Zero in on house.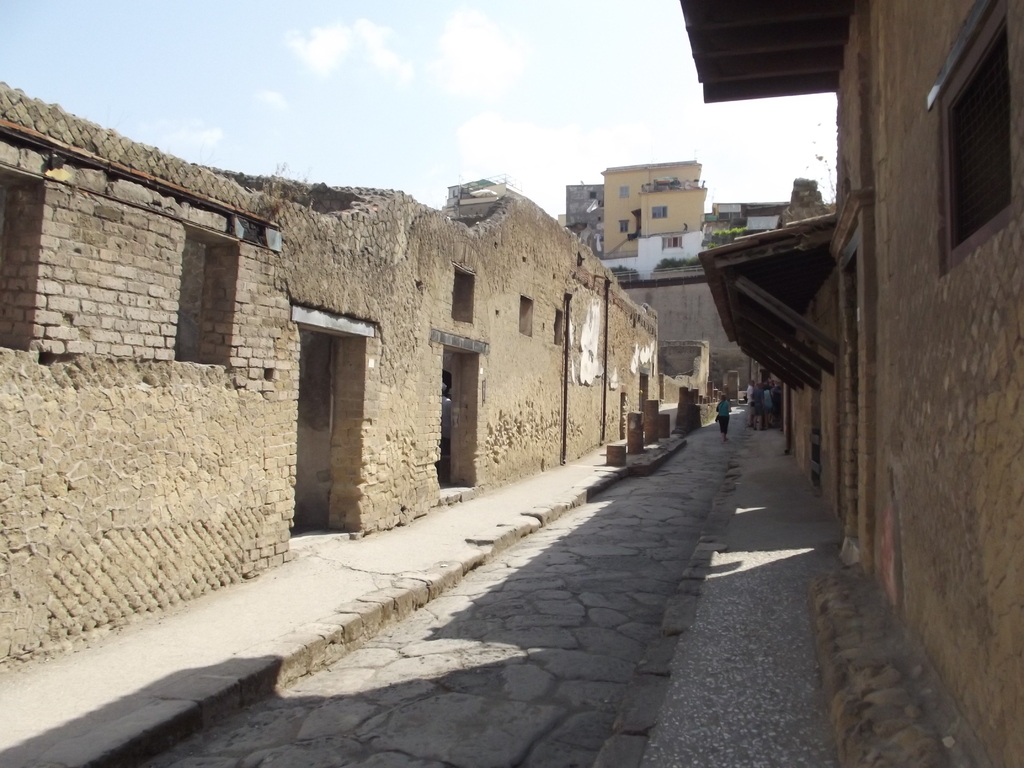
Zeroed in: 692/178/842/236.
